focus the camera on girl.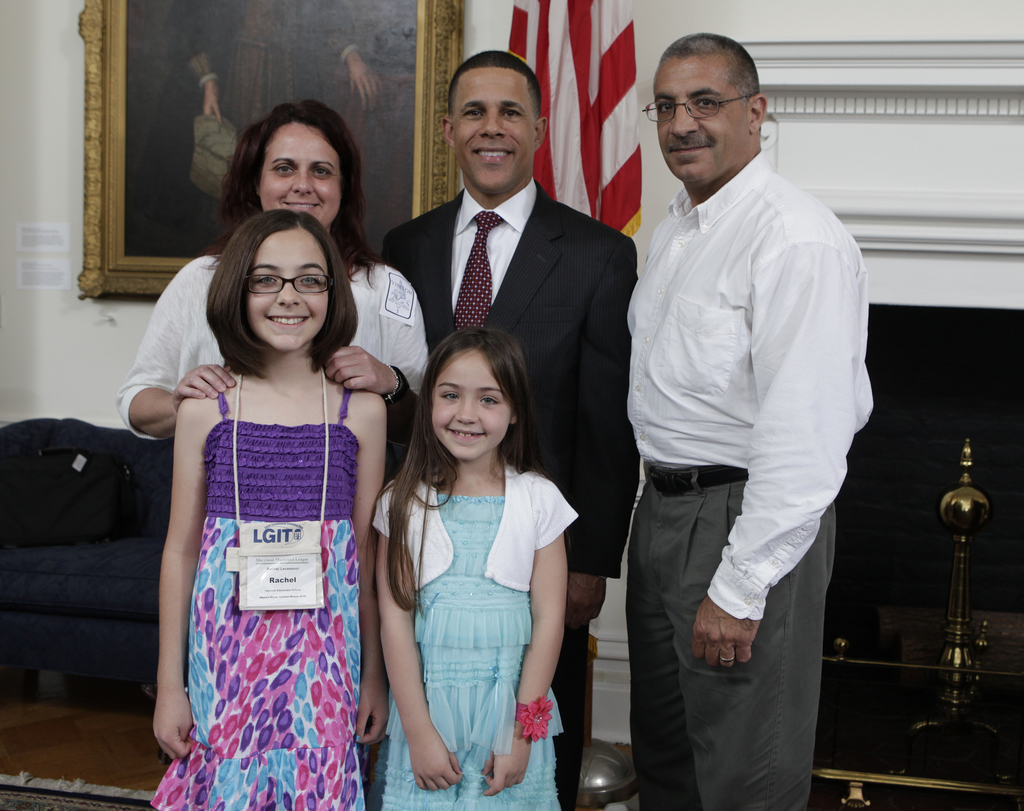
Focus region: box(368, 325, 589, 810).
